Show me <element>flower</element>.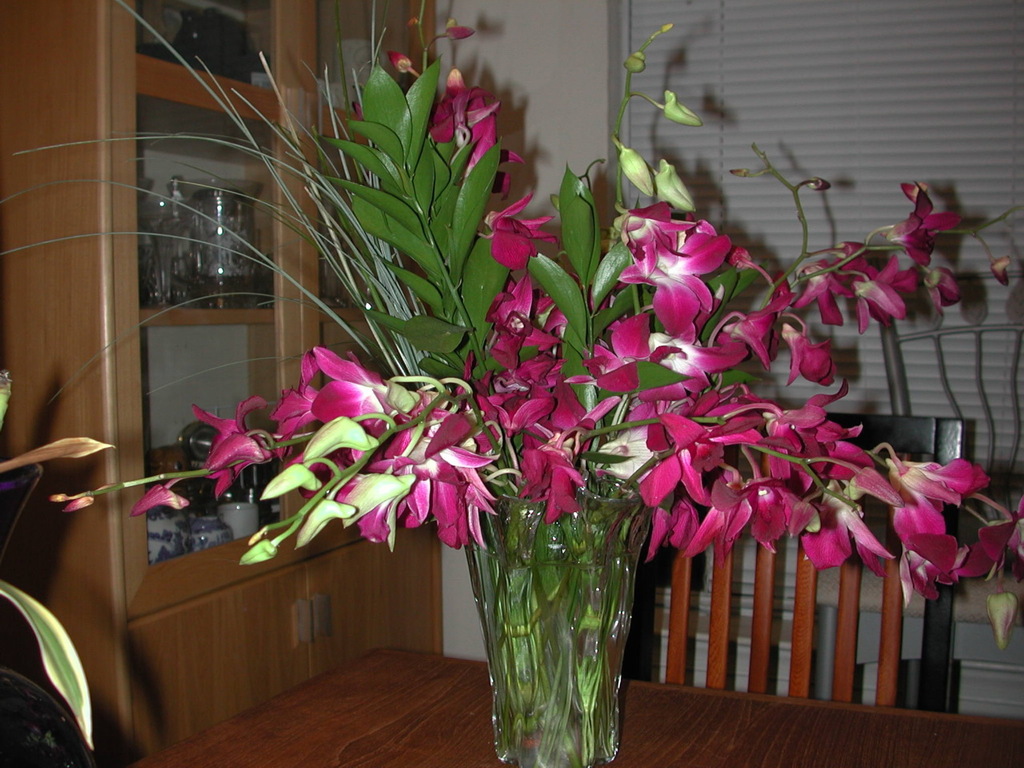
<element>flower</element> is here: [478, 192, 554, 272].
